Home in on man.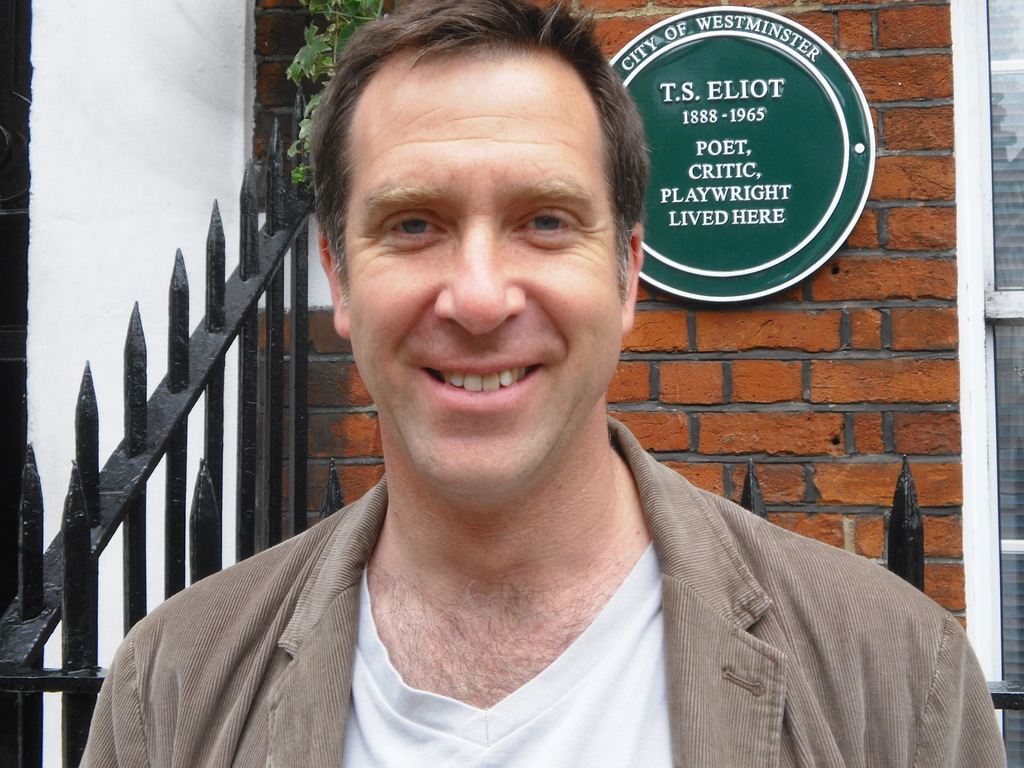
Homed in at {"x1": 95, "y1": 15, "x2": 978, "y2": 746}.
